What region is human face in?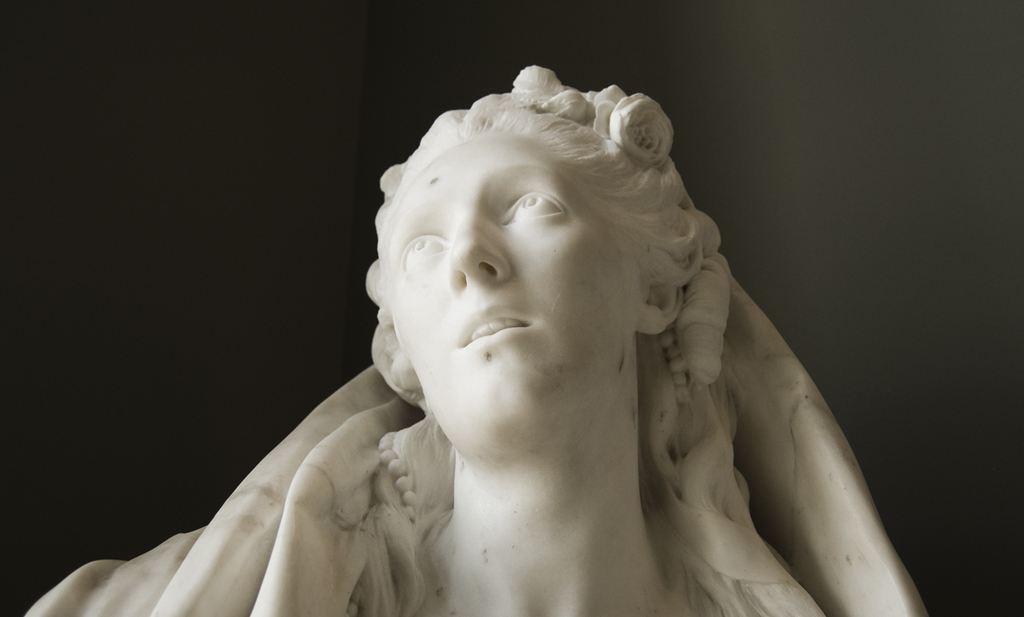
region(383, 143, 649, 435).
